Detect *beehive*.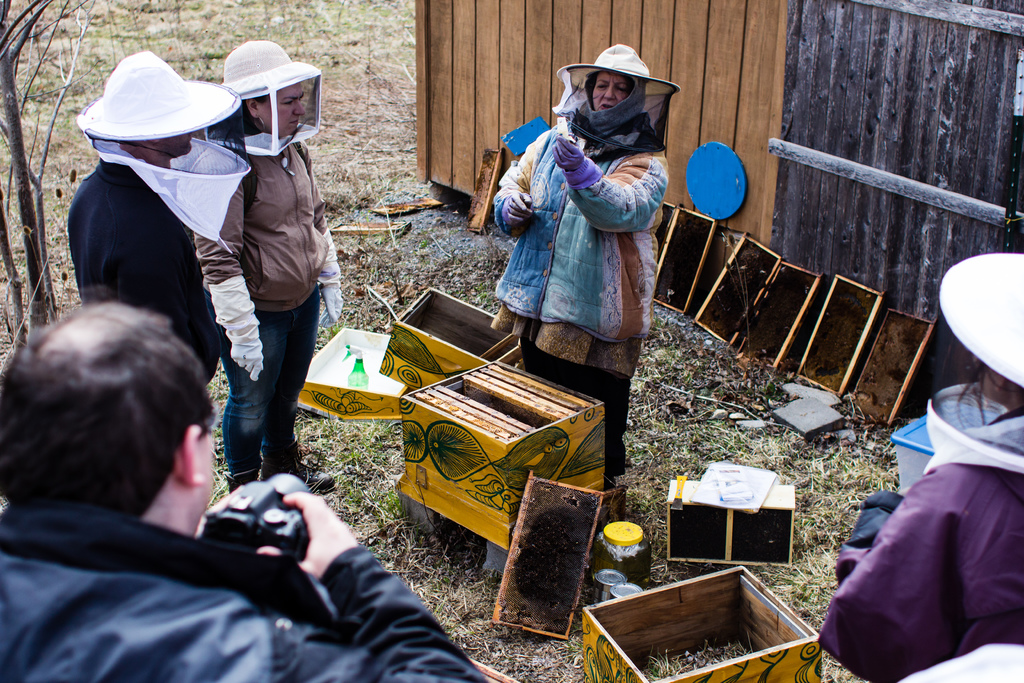
Detected at BBox(396, 357, 607, 550).
